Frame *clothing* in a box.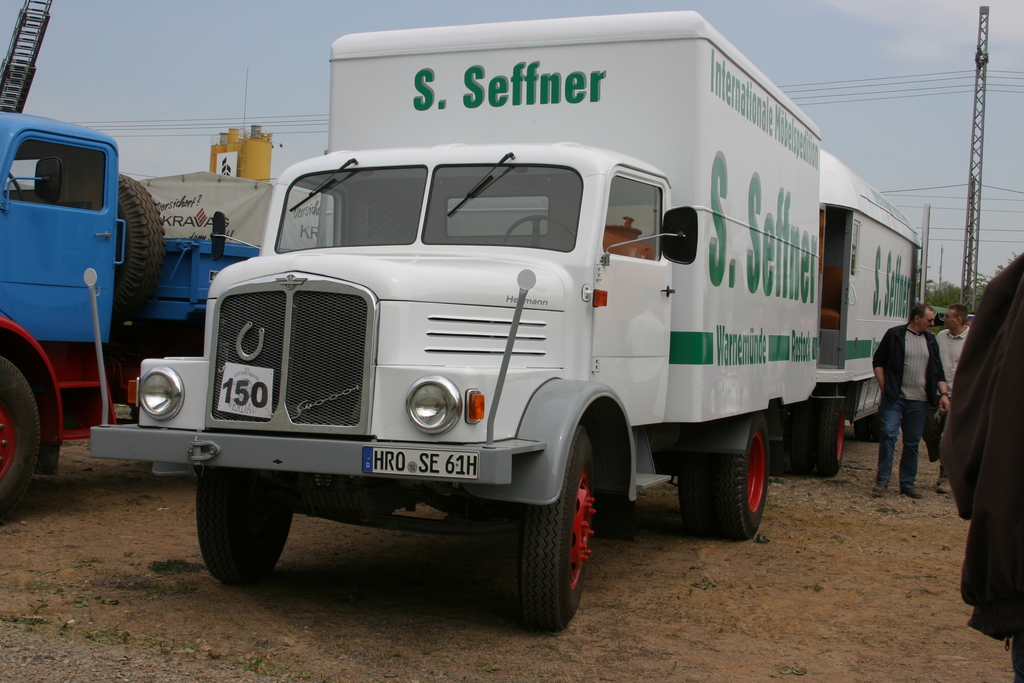
bbox=(876, 281, 959, 495).
